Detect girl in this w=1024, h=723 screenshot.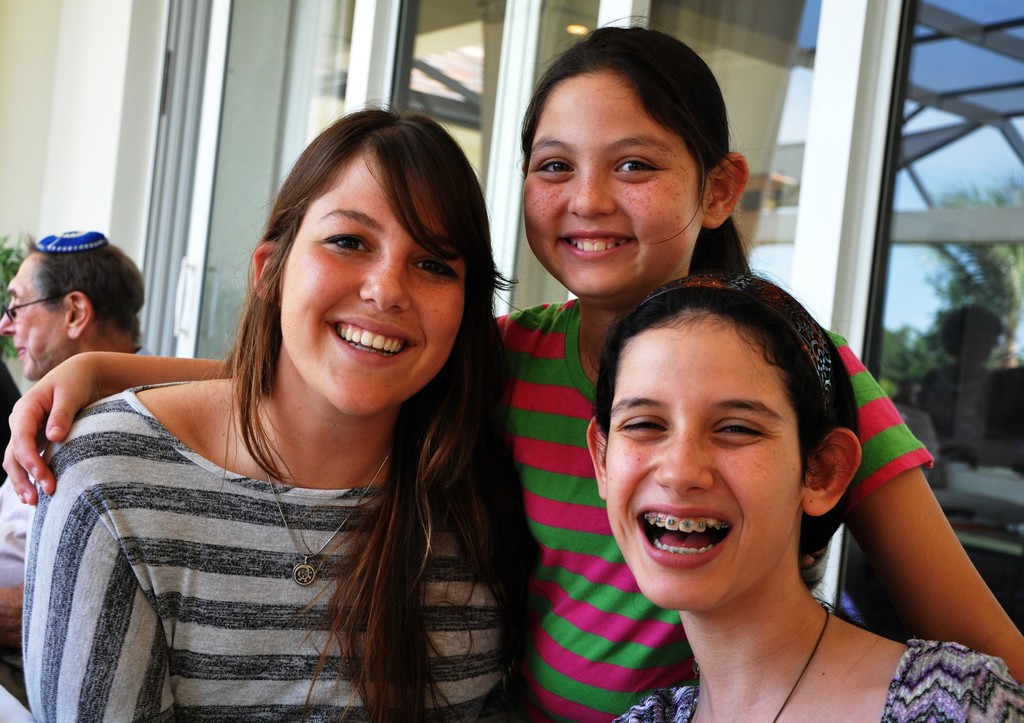
Detection: x1=20 y1=99 x2=544 y2=722.
